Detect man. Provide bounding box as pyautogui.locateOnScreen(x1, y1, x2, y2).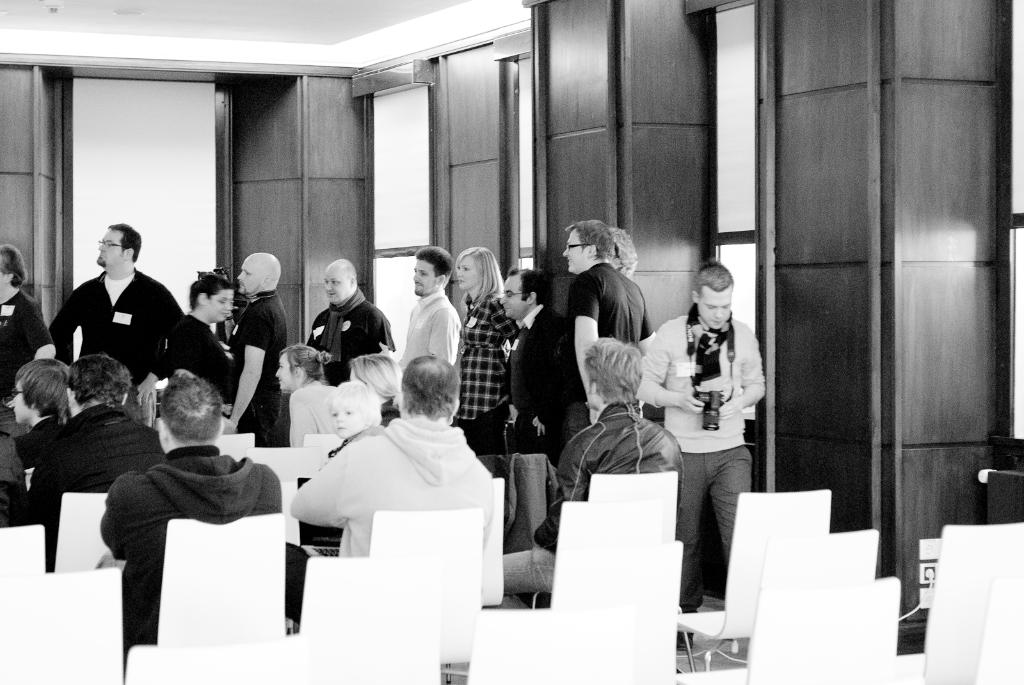
pyautogui.locateOnScreen(660, 258, 774, 640).
